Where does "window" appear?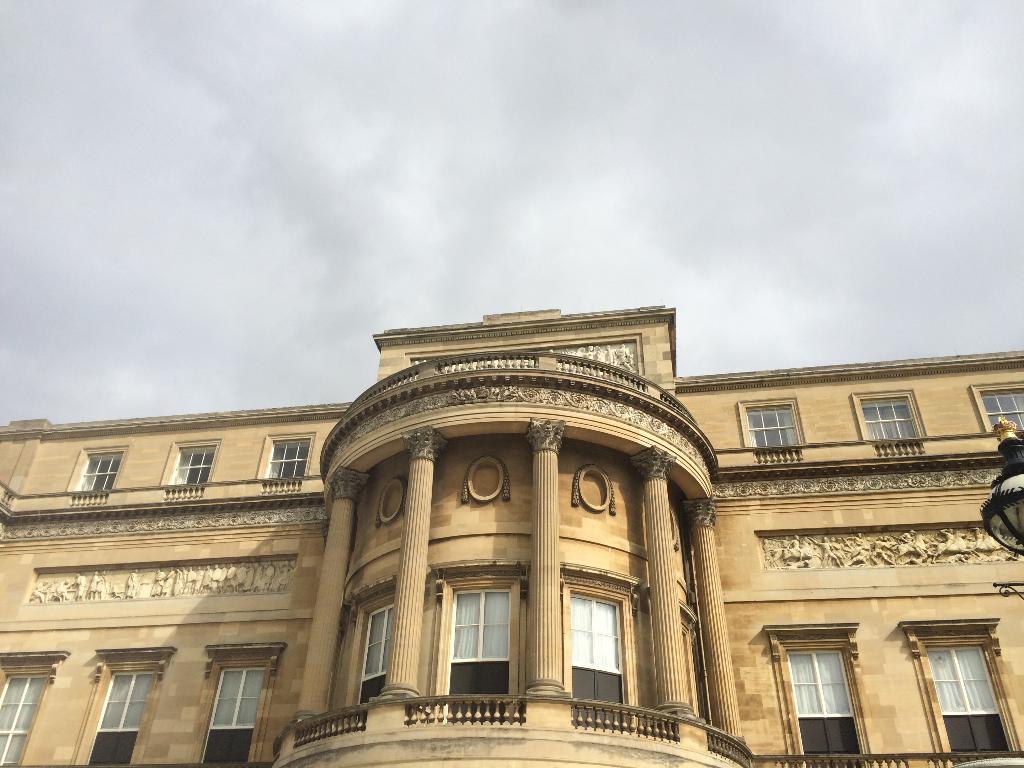
Appears at box(925, 646, 1016, 757).
